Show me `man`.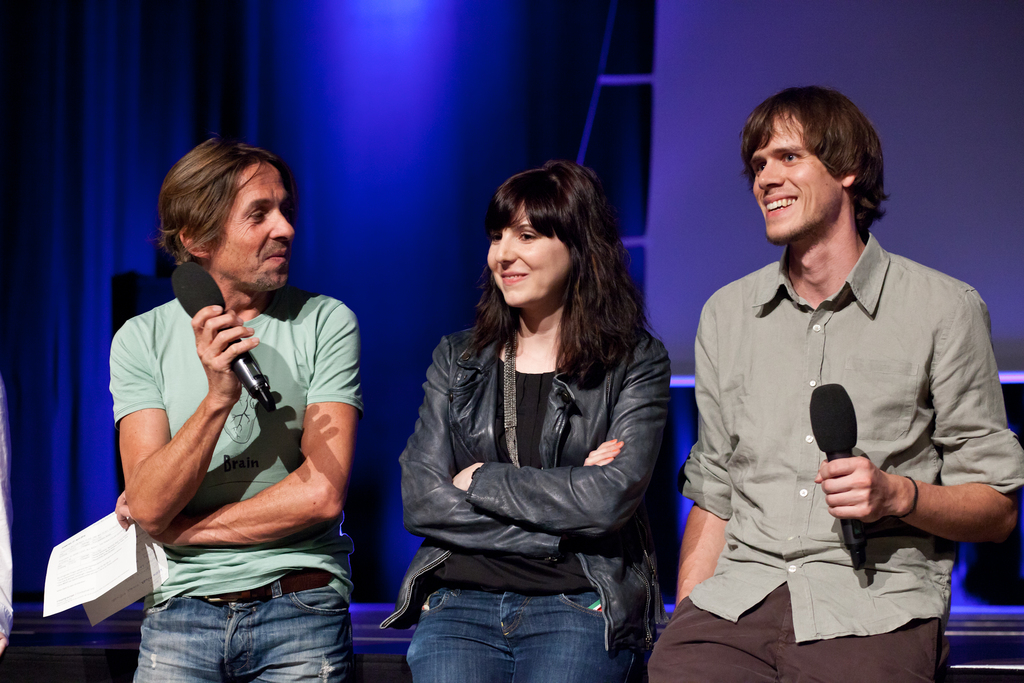
`man` is here: BBox(109, 137, 355, 682).
